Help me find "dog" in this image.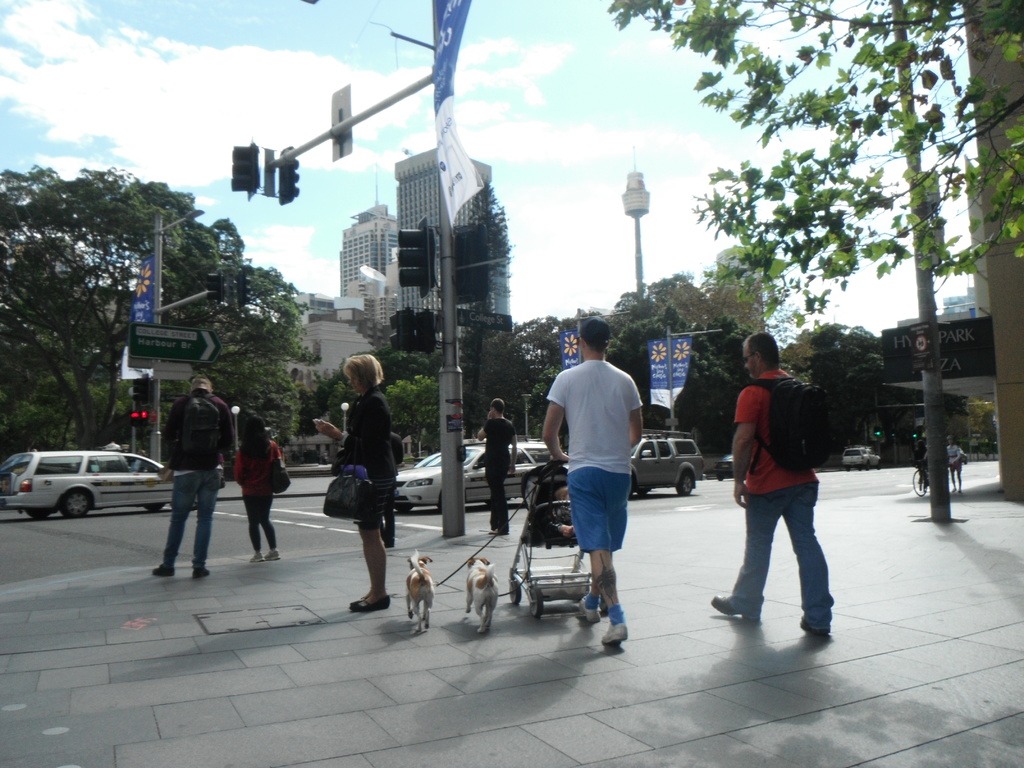
Found it: bbox=[404, 553, 436, 636].
